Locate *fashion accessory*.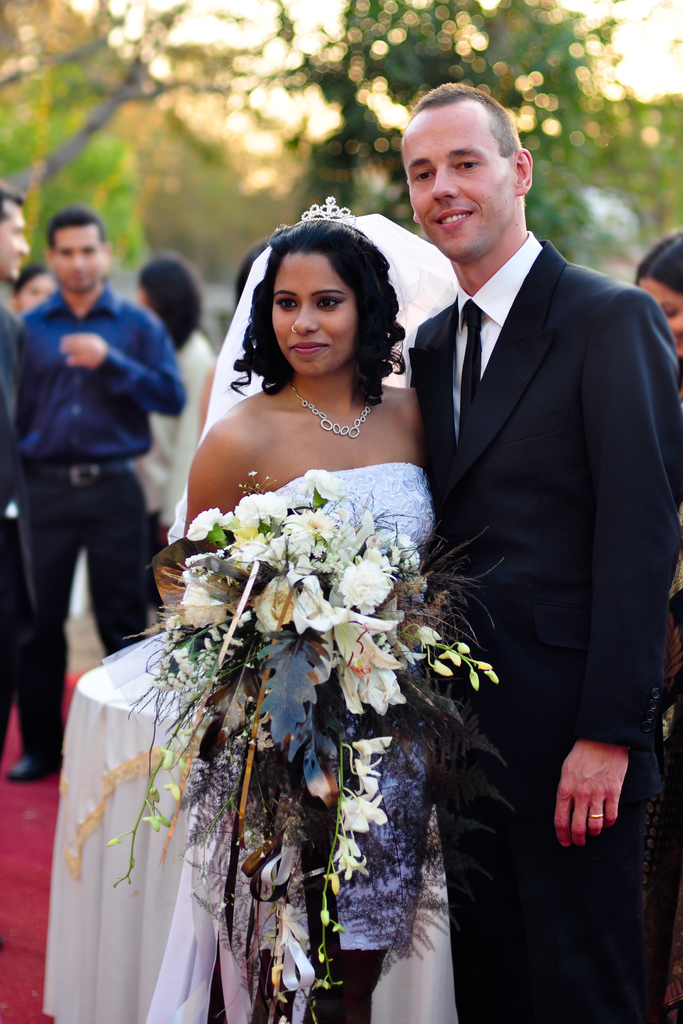
Bounding box: [left=271, top=371, right=378, bottom=442].
